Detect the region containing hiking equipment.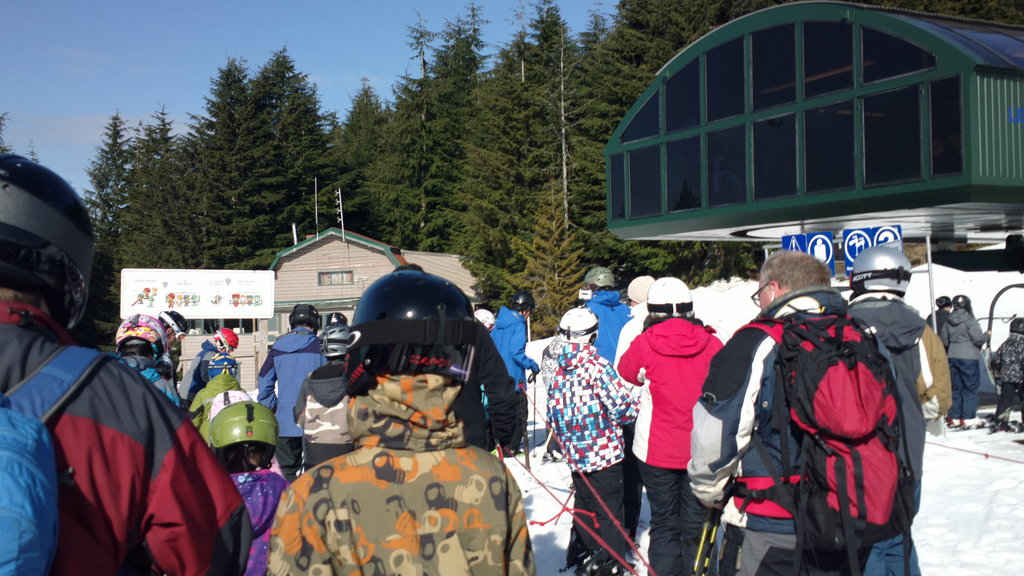
x1=937, y1=297, x2=956, y2=307.
